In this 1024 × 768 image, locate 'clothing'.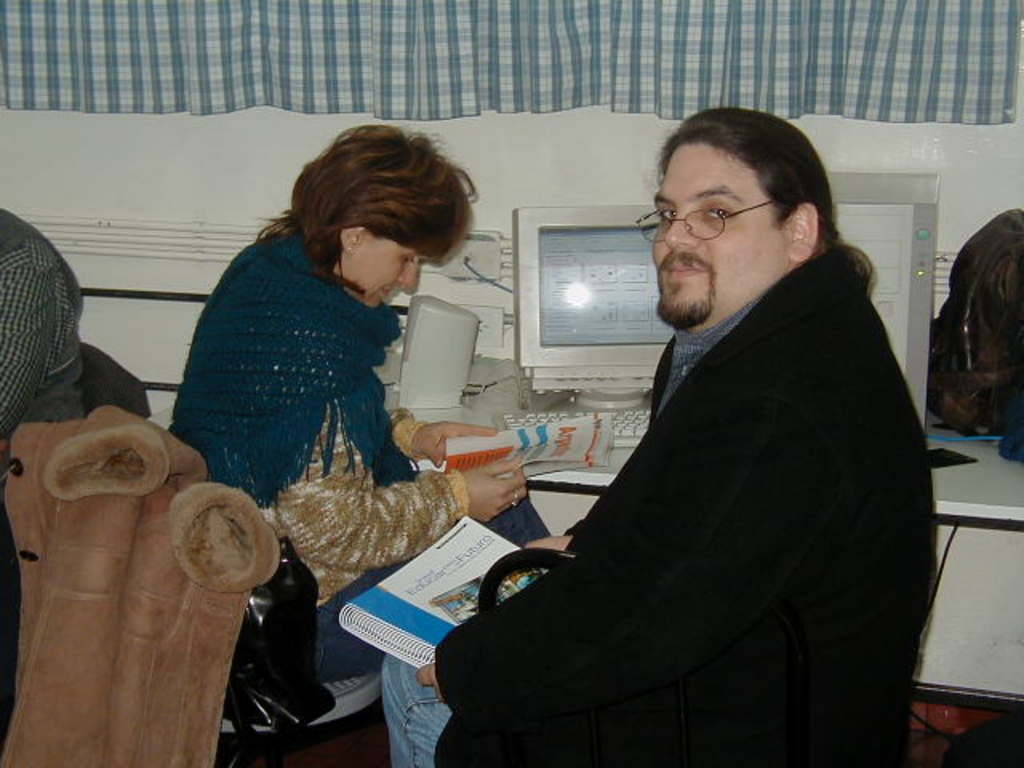
Bounding box: (162, 226, 480, 600).
